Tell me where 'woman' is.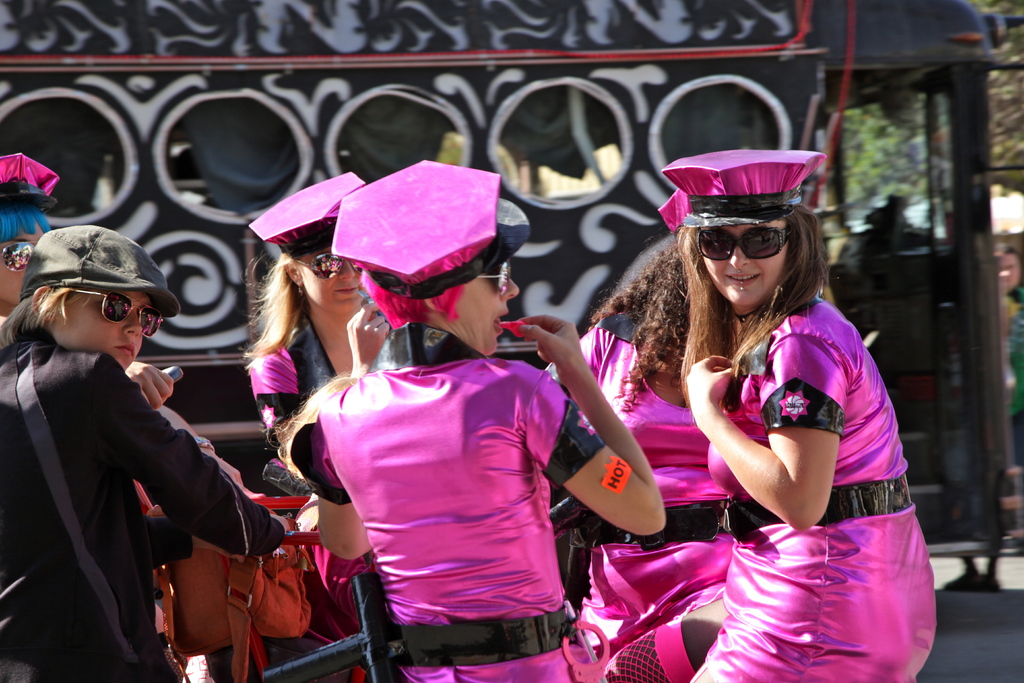
'woman' is at 243, 247, 392, 628.
